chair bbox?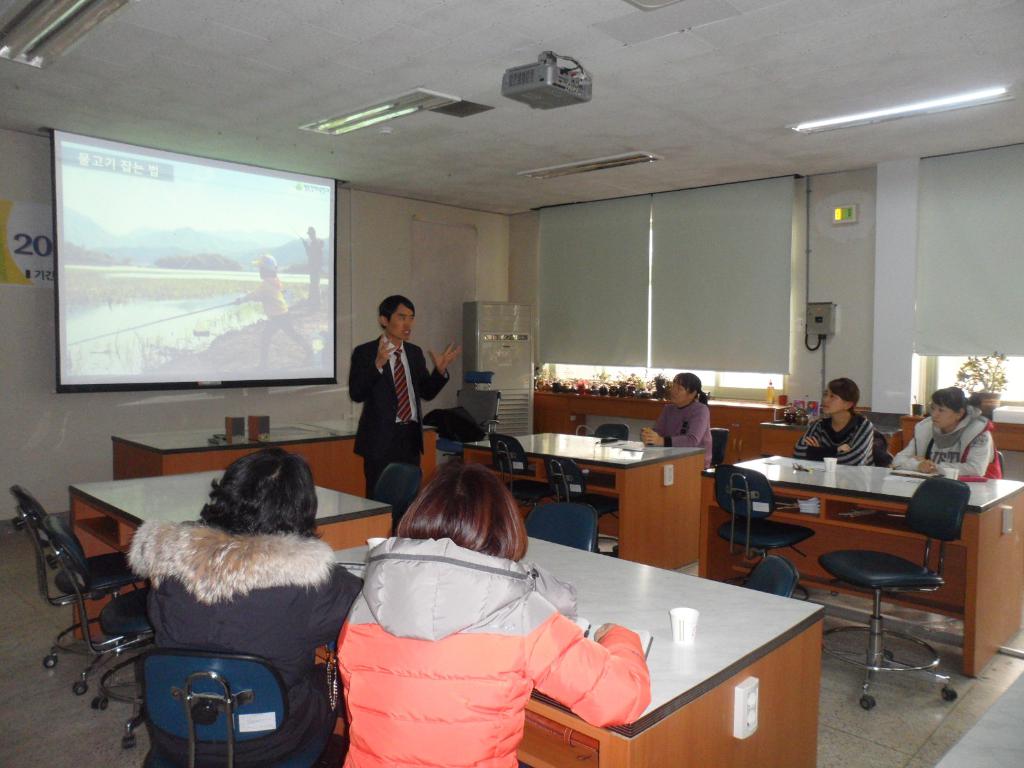
detection(10, 485, 54, 563)
